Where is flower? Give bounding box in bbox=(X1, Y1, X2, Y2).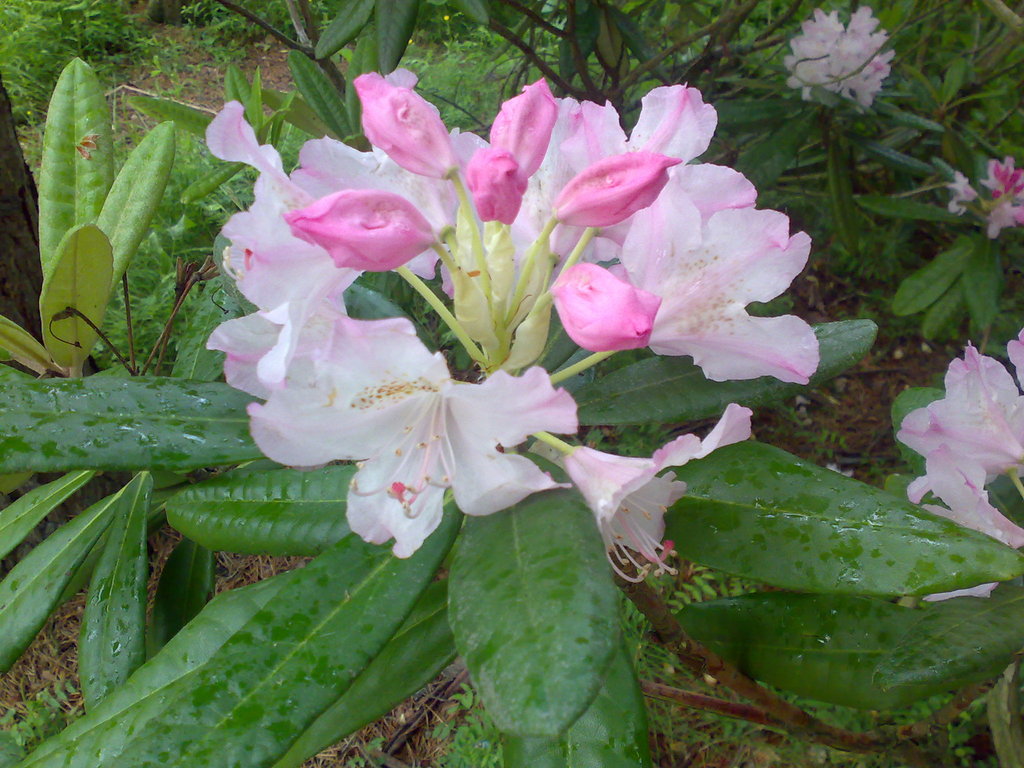
bbox=(892, 328, 1023, 600).
